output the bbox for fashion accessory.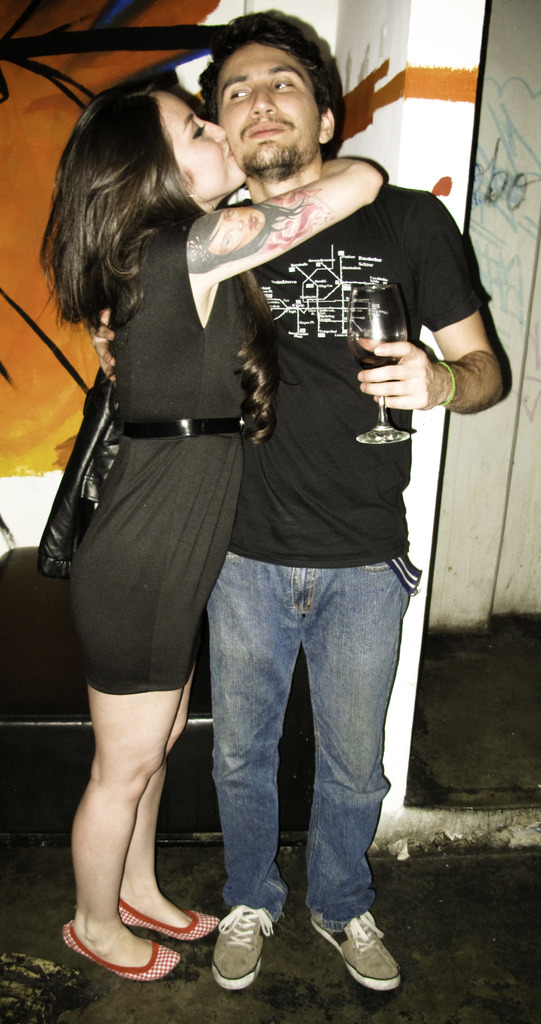
{"left": 33, "top": 364, "right": 120, "bottom": 577}.
